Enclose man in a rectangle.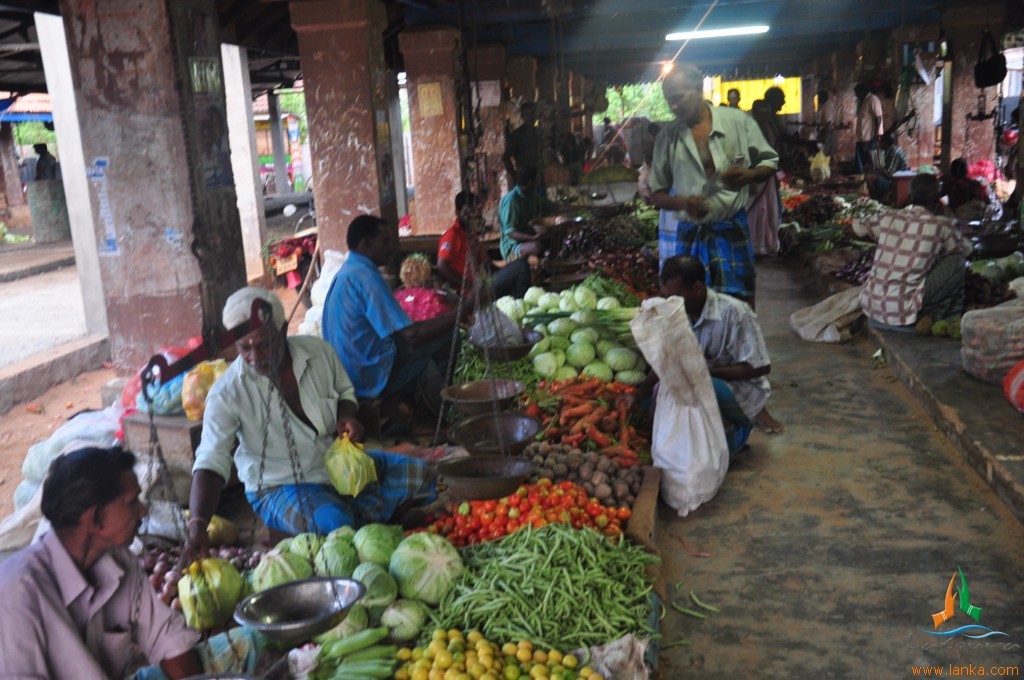
<bbox>644, 249, 775, 462</bbox>.
